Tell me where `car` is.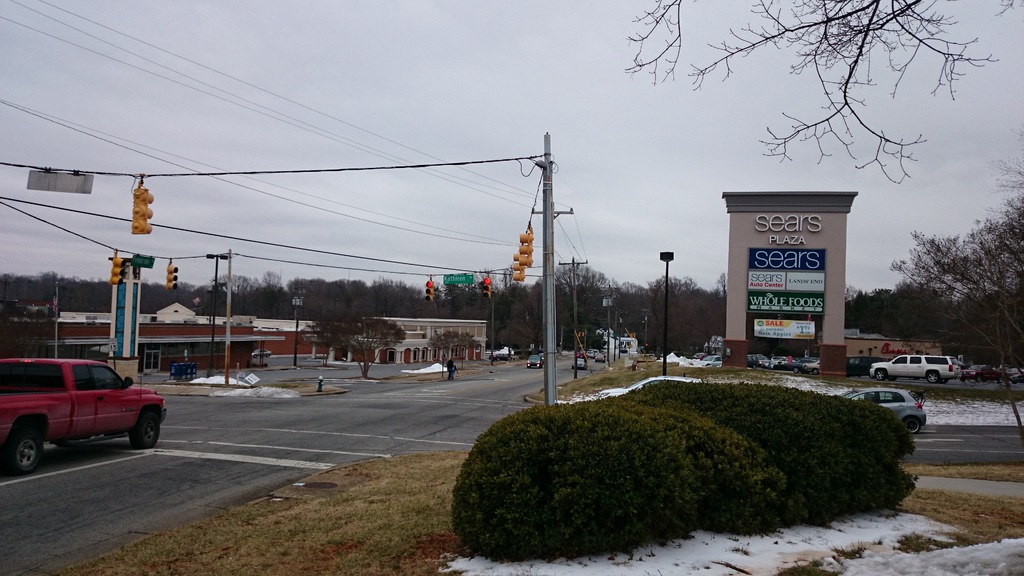
`car` is at region(572, 357, 586, 369).
